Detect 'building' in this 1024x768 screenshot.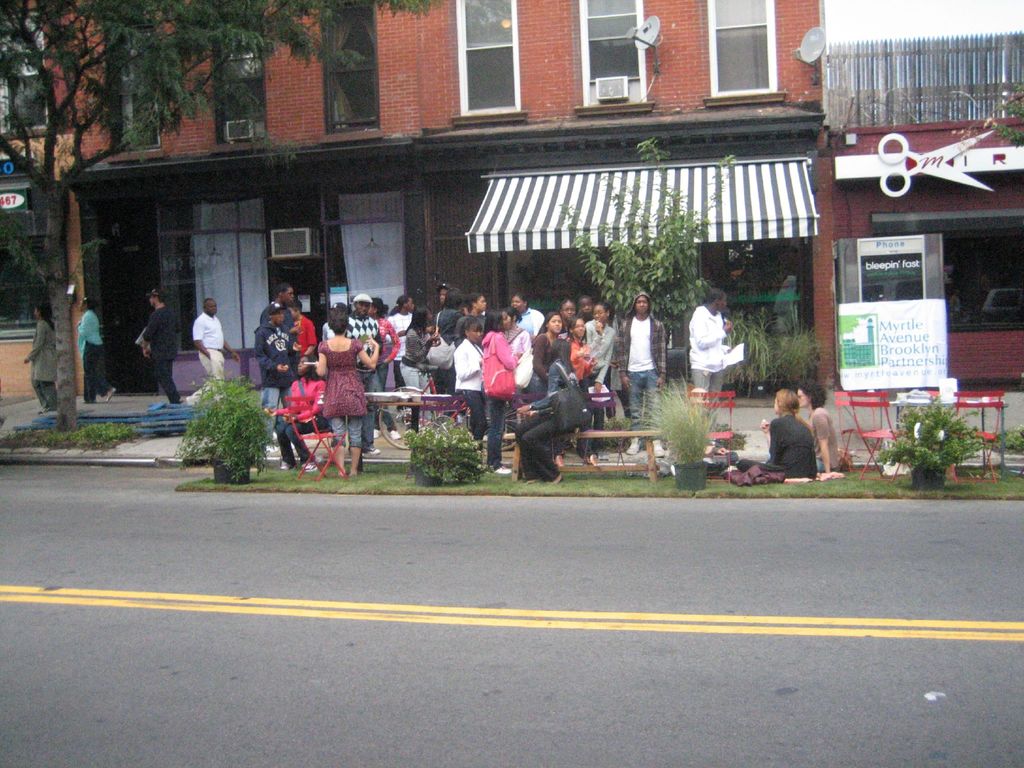
Detection: (left=40, top=0, right=836, bottom=393).
